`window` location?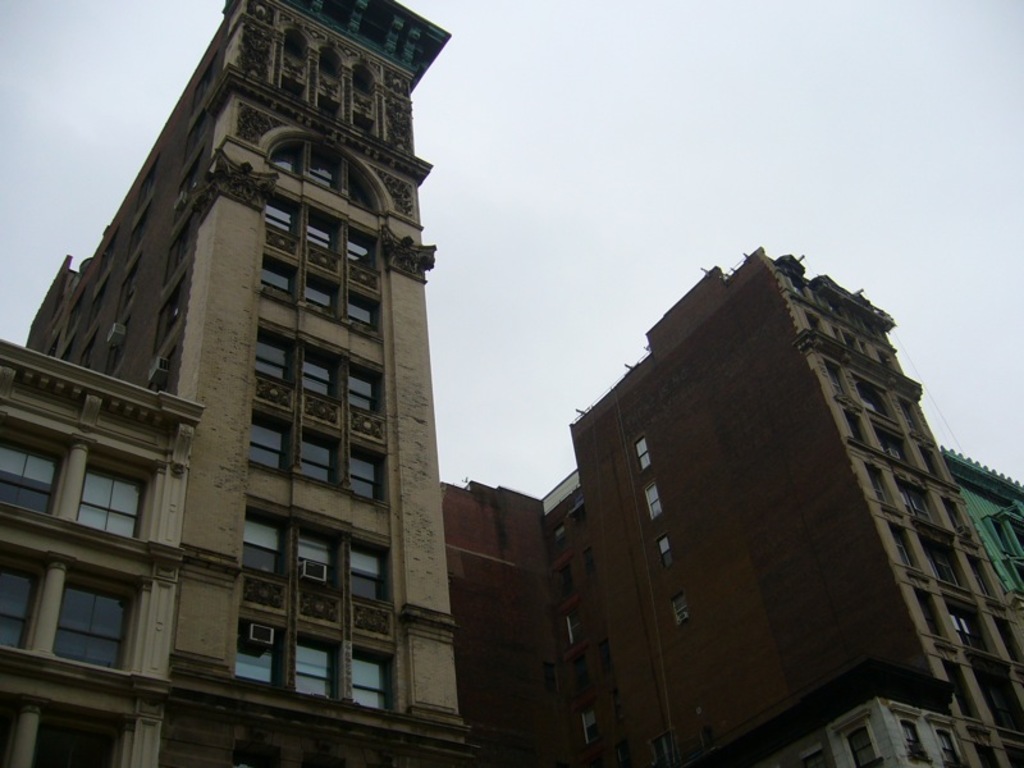
180:113:210:165
